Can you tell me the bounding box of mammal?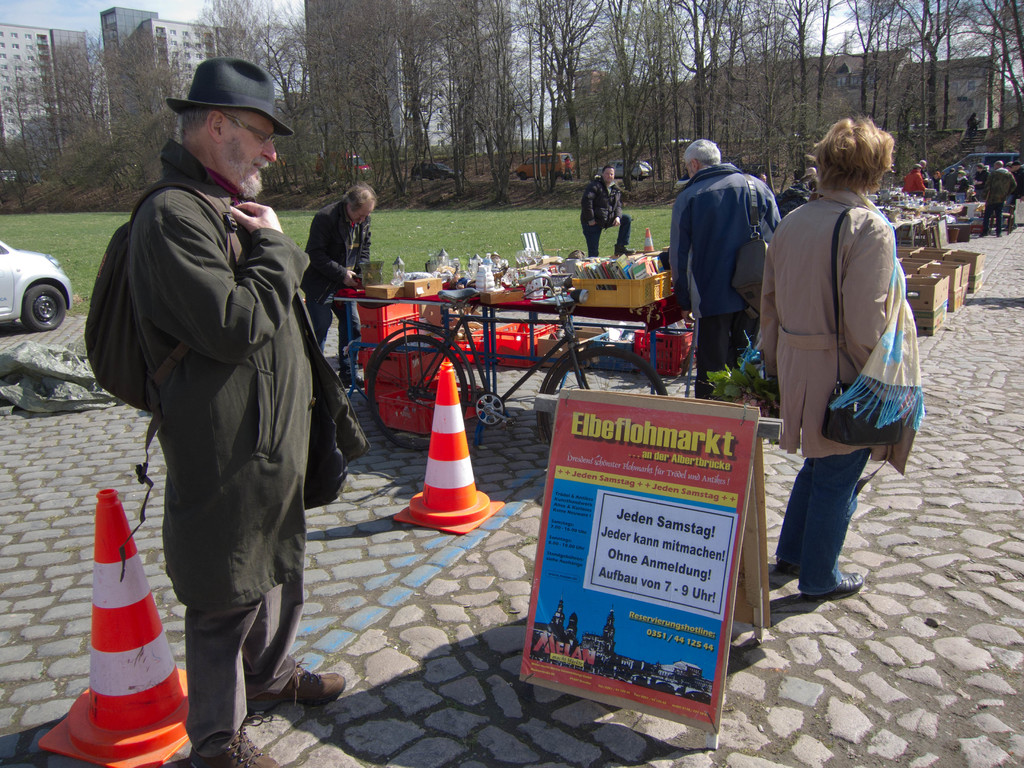
<bbox>120, 55, 369, 765</bbox>.
